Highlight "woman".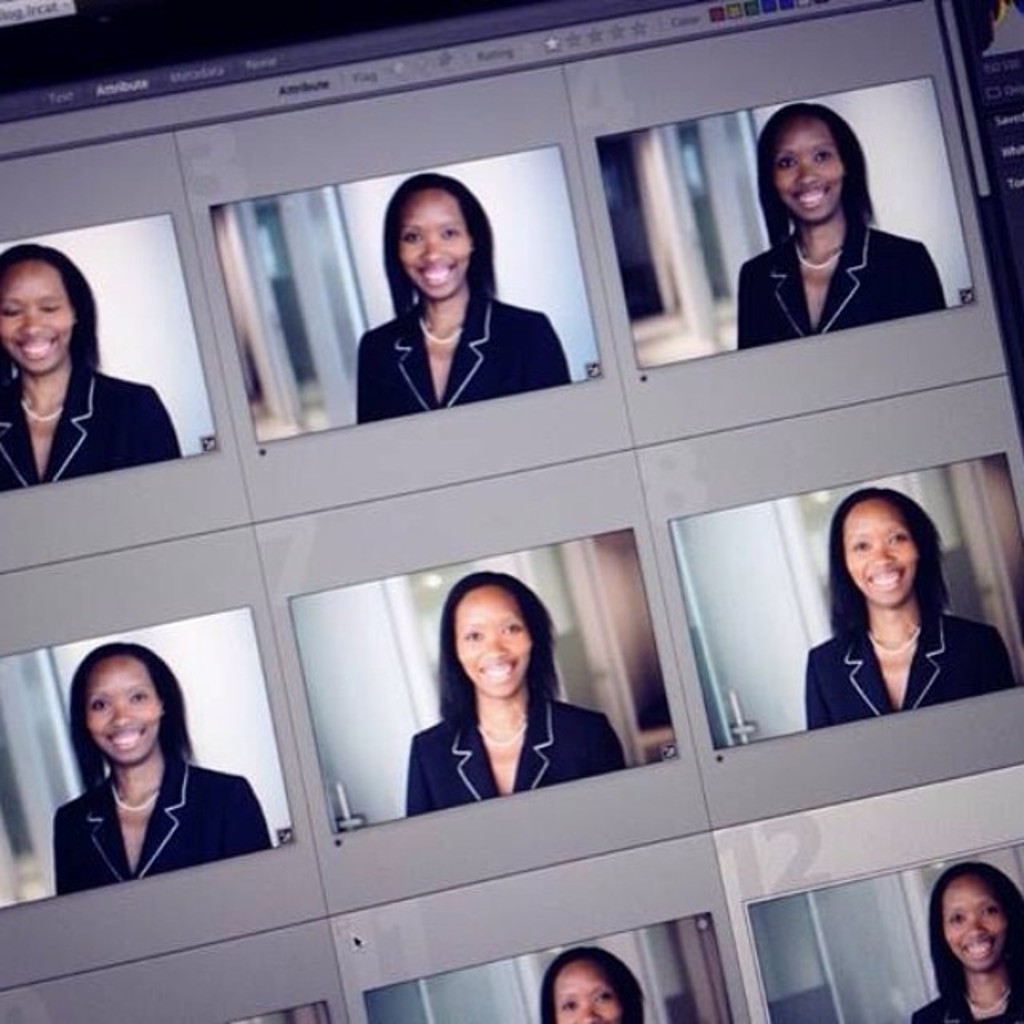
Highlighted region: left=542, top=947, right=645, bottom=1022.
